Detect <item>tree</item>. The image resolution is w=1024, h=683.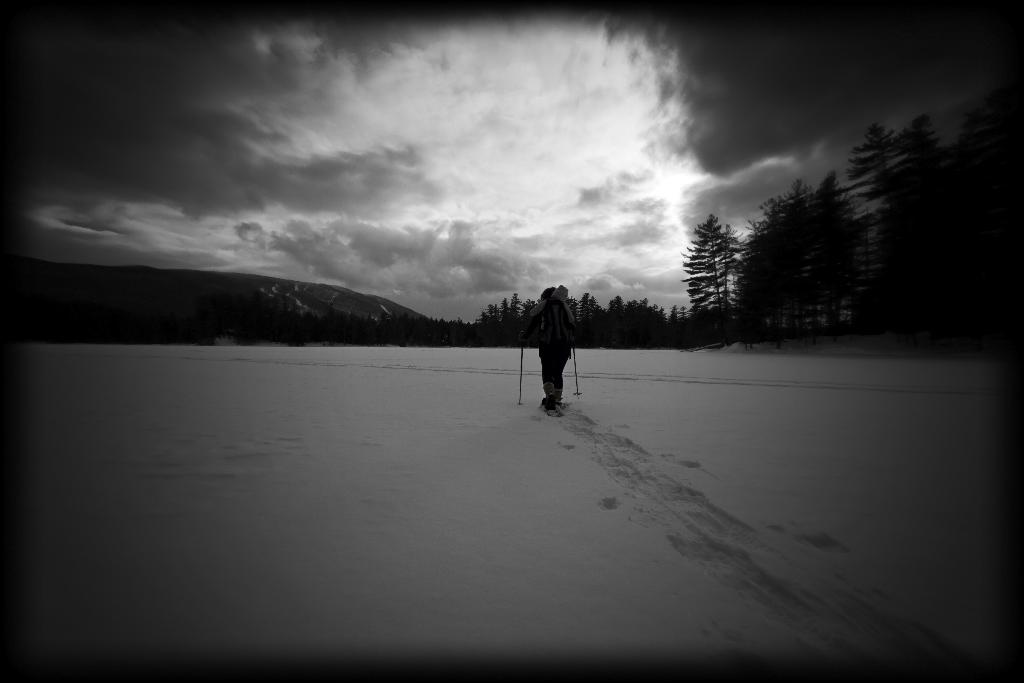
659, 126, 995, 366.
